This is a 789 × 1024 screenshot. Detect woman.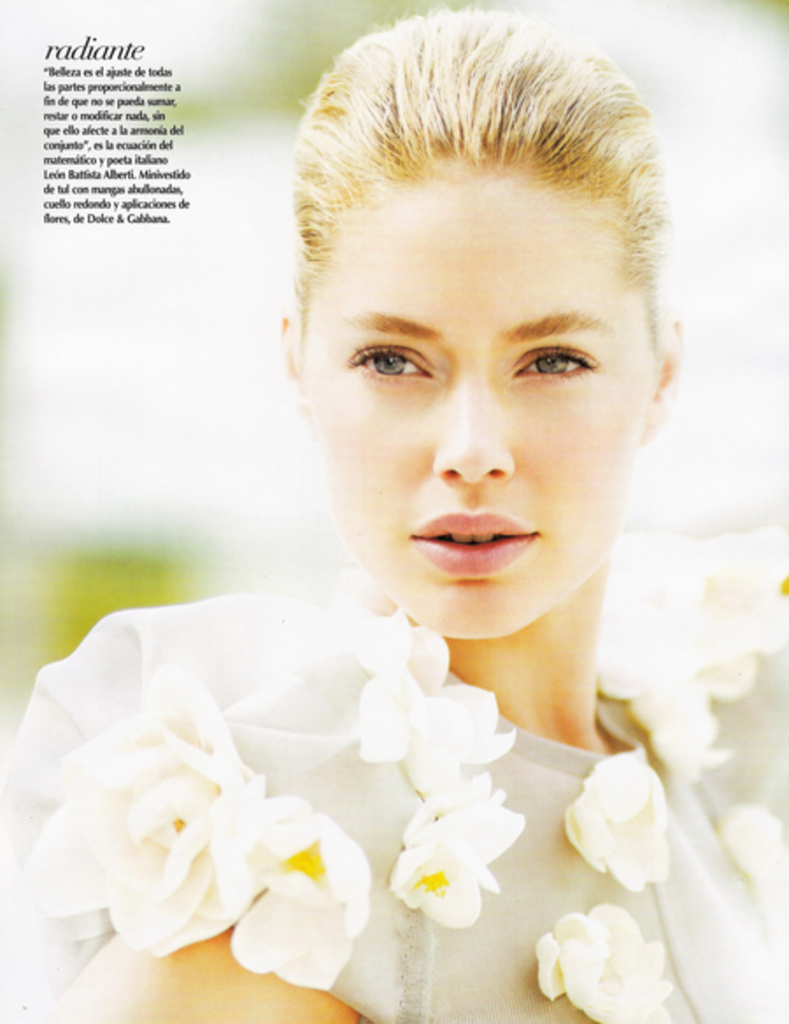
<bbox>26, 7, 788, 1023</bbox>.
